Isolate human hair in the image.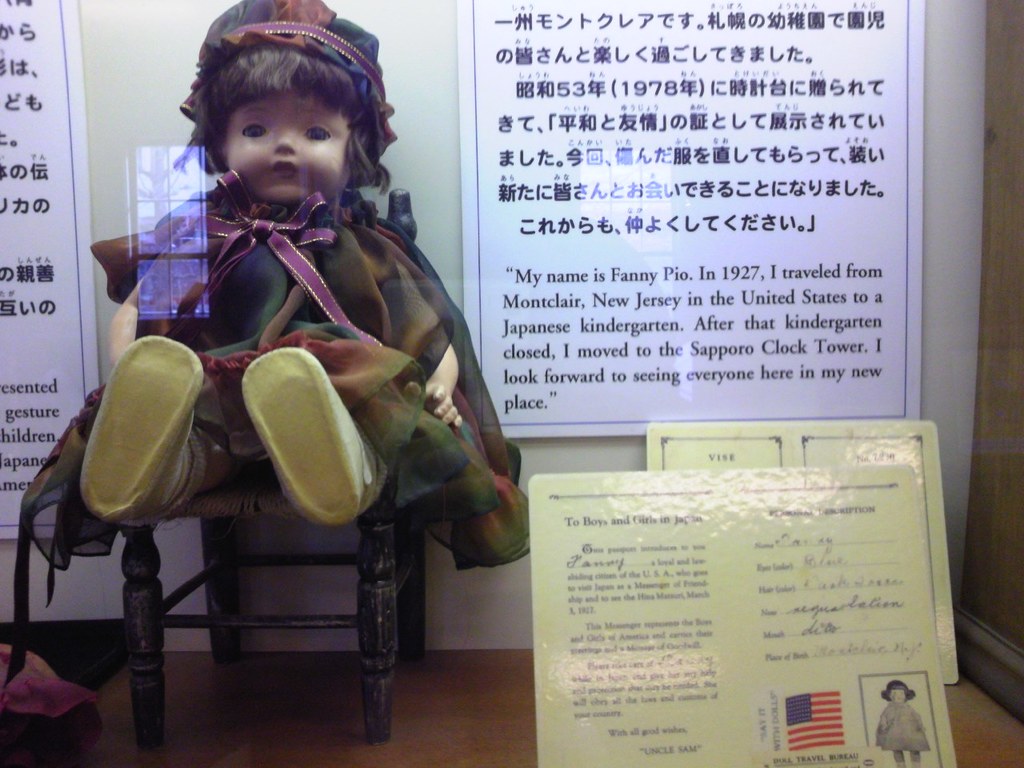
Isolated region: (left=184, top=42, right=395, bottom=192).
